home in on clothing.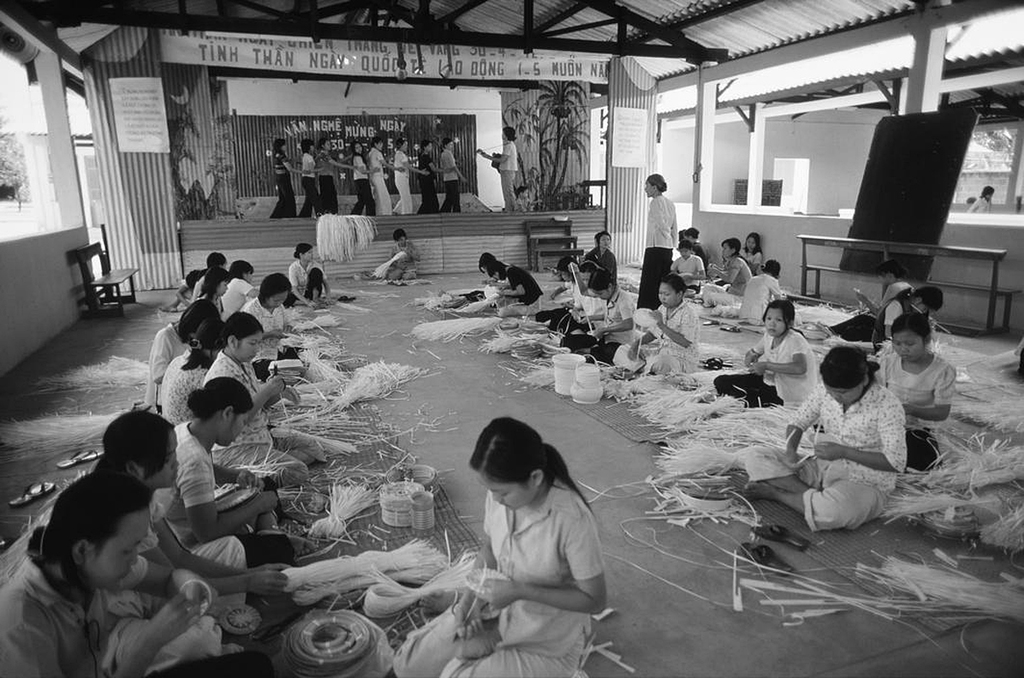
Homed in at region(437, 147, 463, 213).
